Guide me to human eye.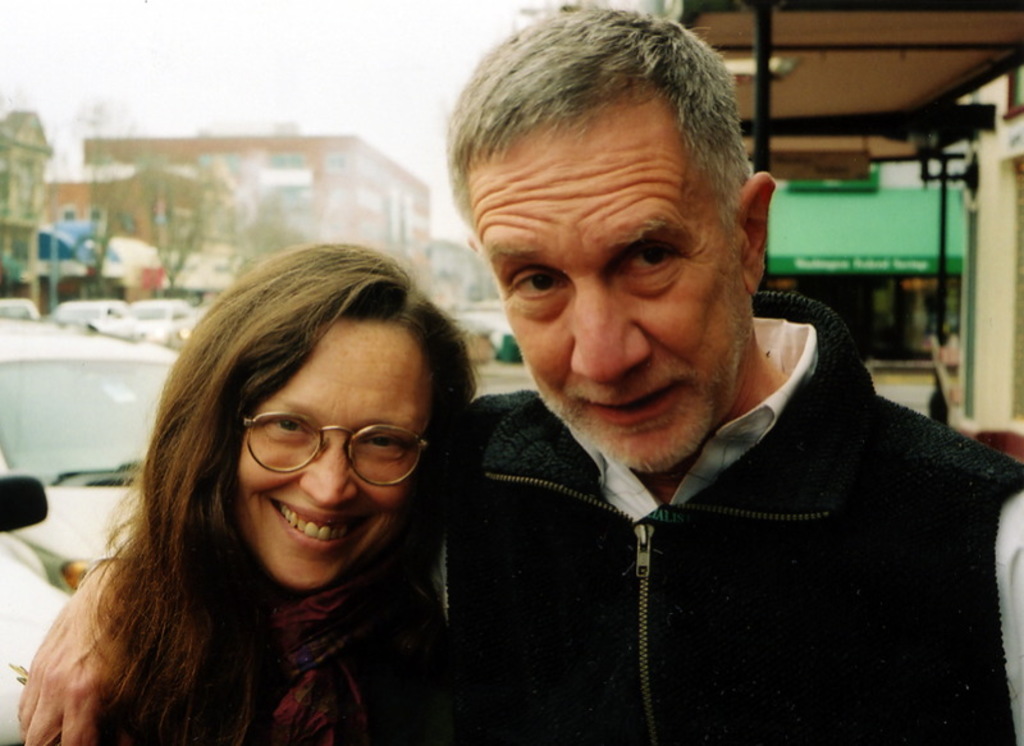
Guidance: crop(612, 215, 712, 290).
